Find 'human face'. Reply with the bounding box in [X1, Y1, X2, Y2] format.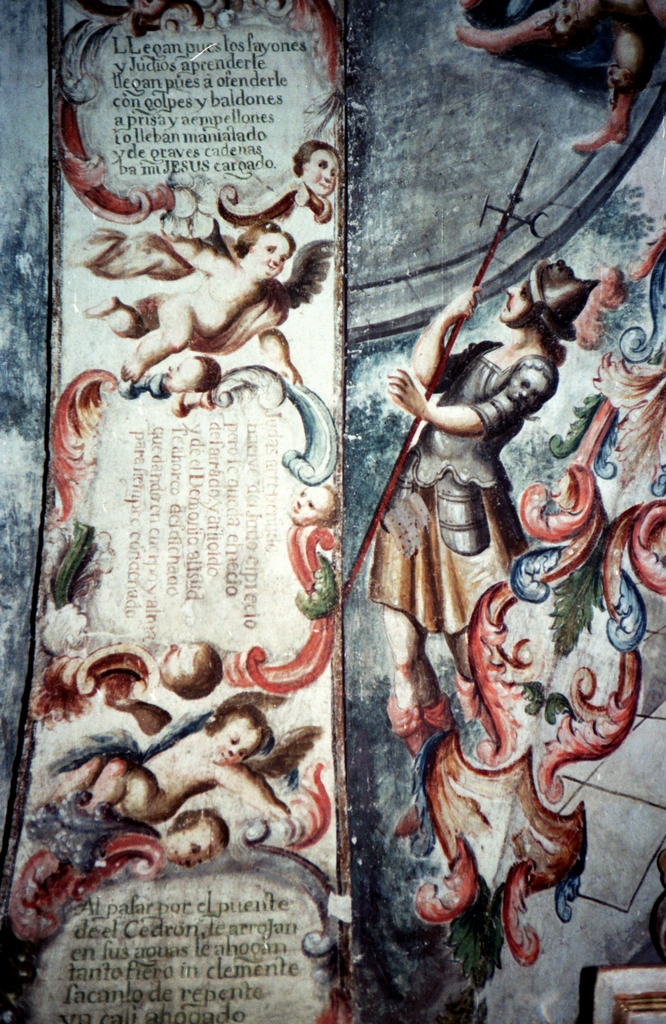
[309, 154, 329, 199].
